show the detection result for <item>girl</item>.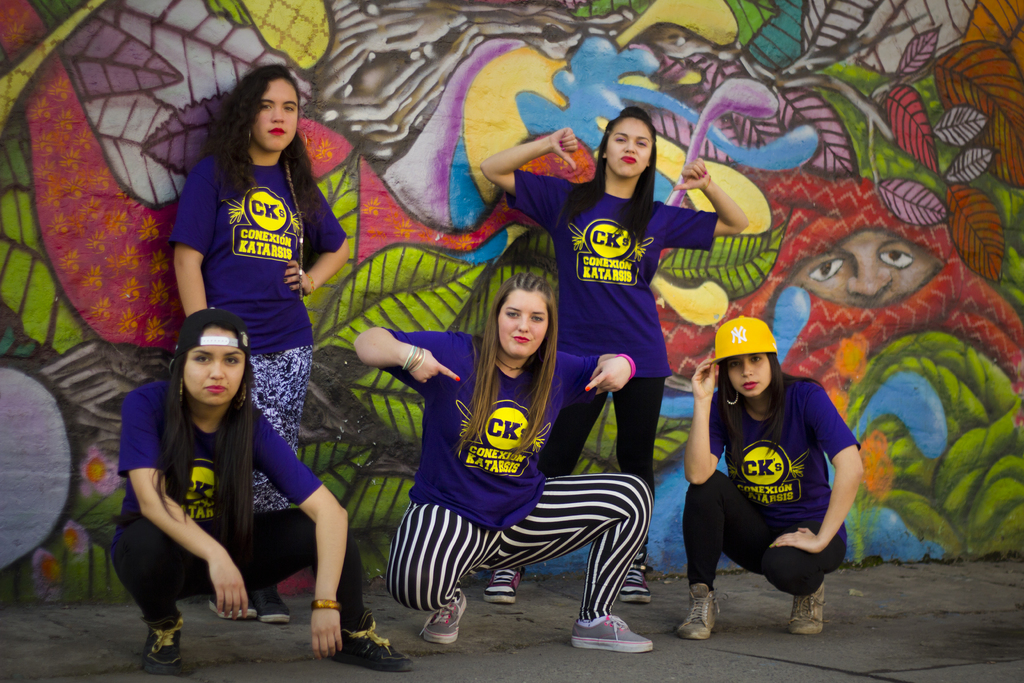
{"x1": 479, "y1": 109, "x2": 744, "y2": 608}.
